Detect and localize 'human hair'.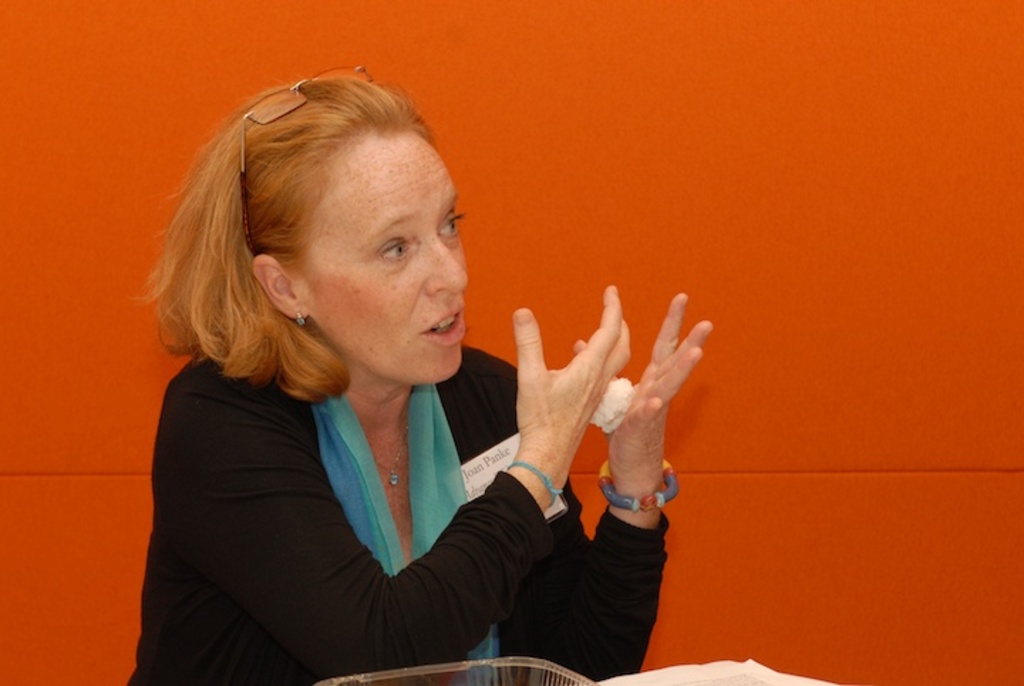
Localized at {"x1": 159, "y1": 67, "x2": 465, "y2": 423}.
